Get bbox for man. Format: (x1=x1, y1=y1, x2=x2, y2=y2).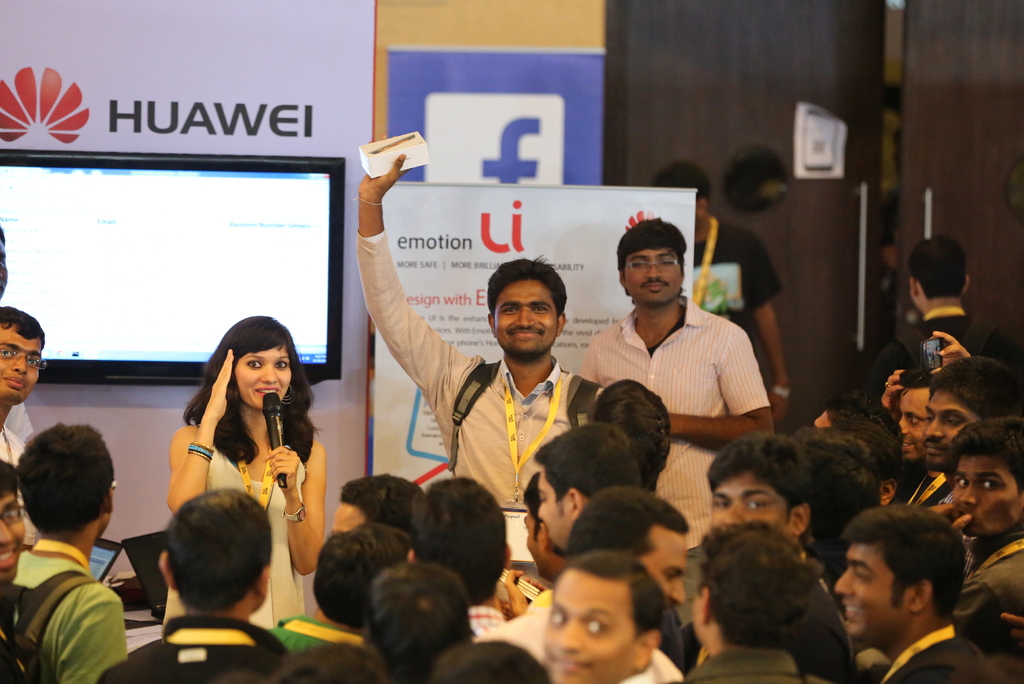
(x1=852, y1=233, x2=1000, y2=425).
